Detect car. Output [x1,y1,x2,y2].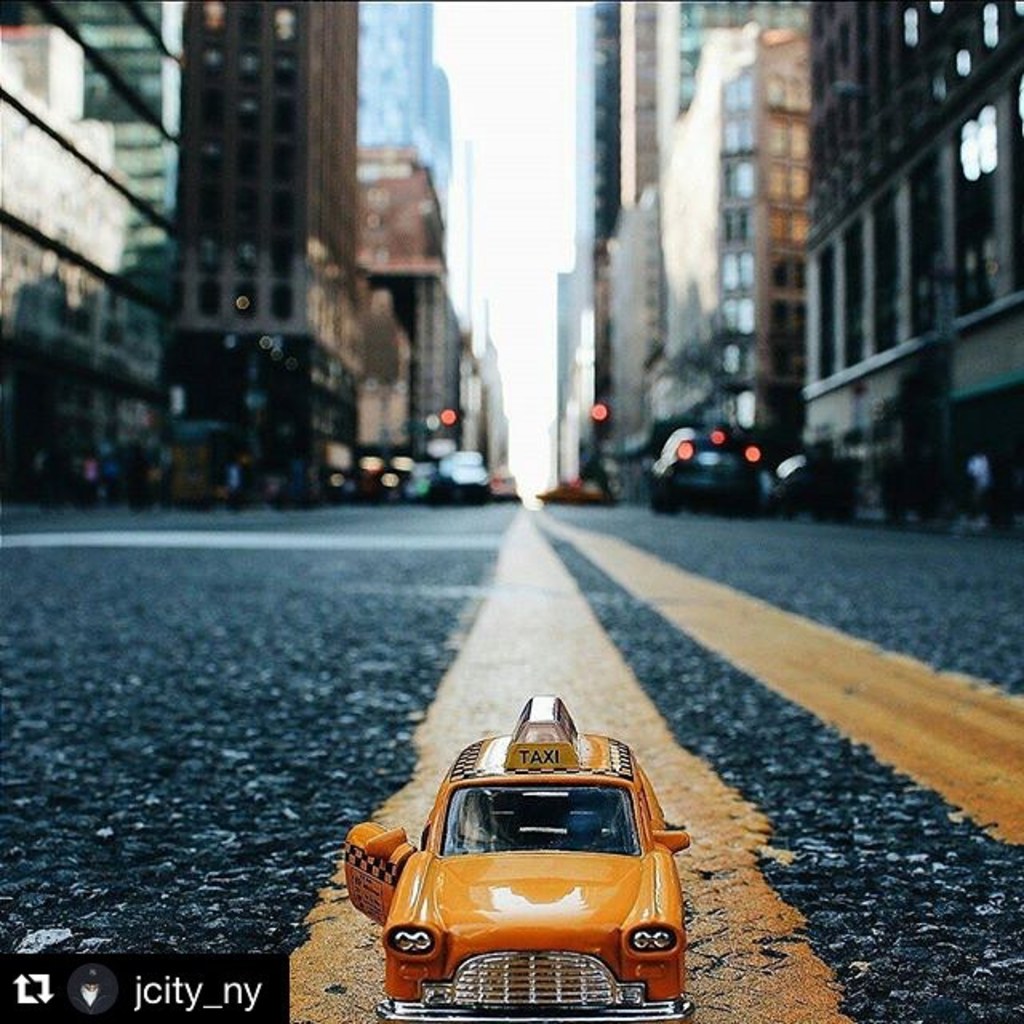
[541,474,614,501].
